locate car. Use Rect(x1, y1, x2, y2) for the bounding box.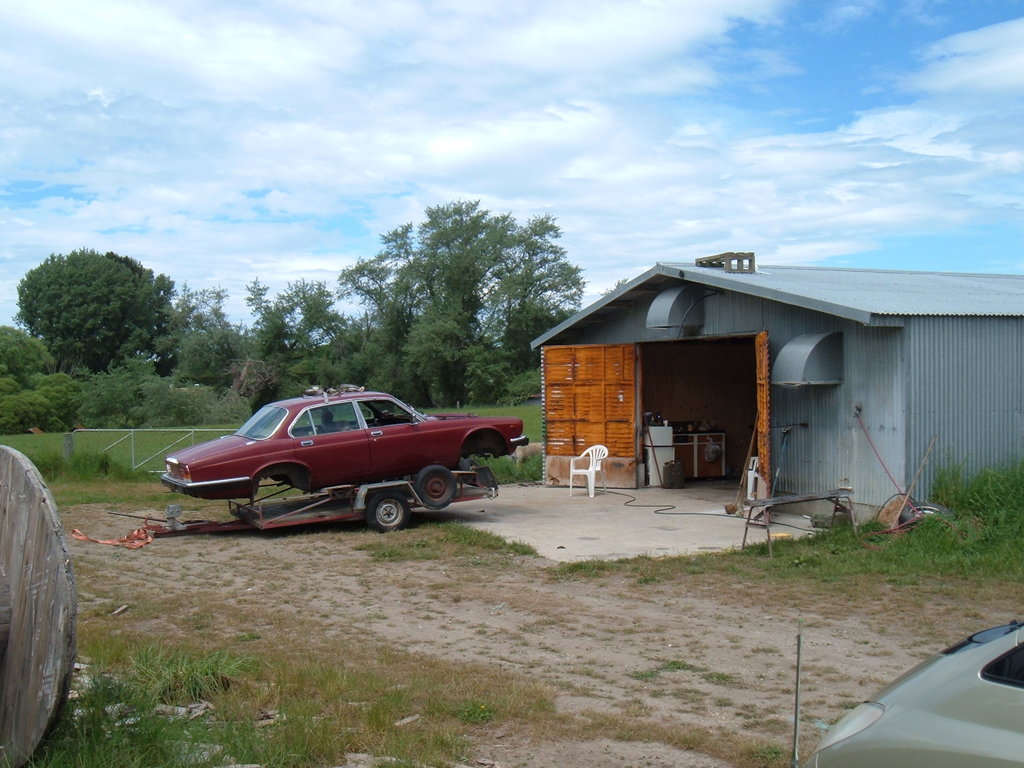
Rect(785, 619, 1023, 767).
